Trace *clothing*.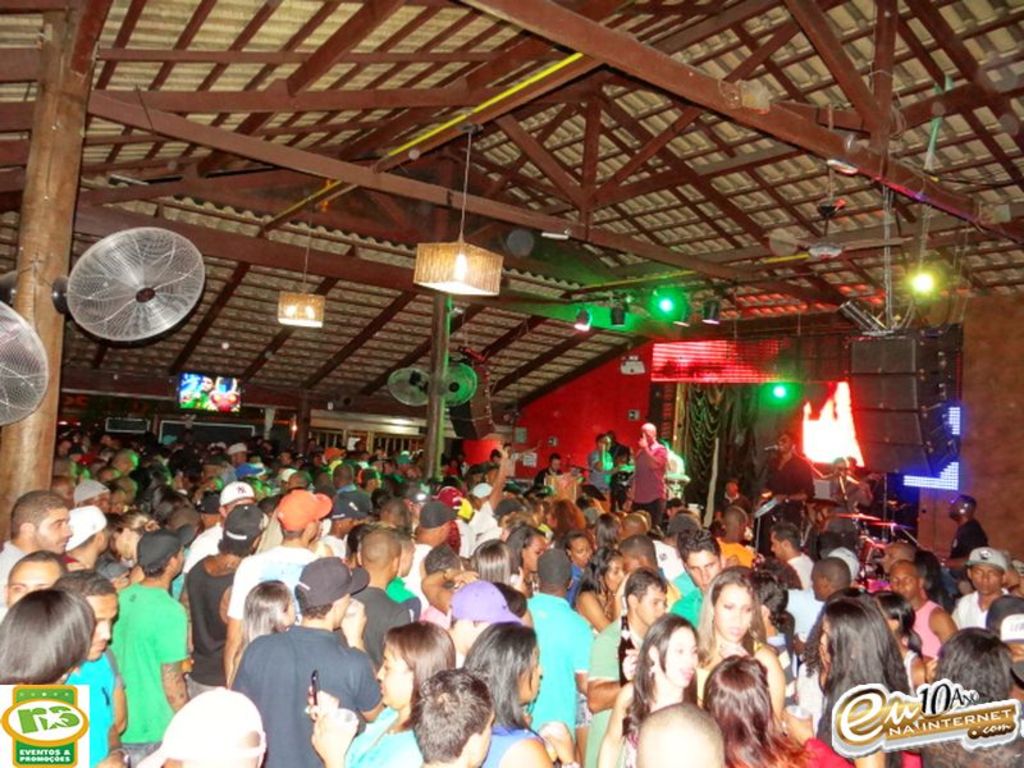
Traced to x1=0 y1=541 x2=27 y2=584.
